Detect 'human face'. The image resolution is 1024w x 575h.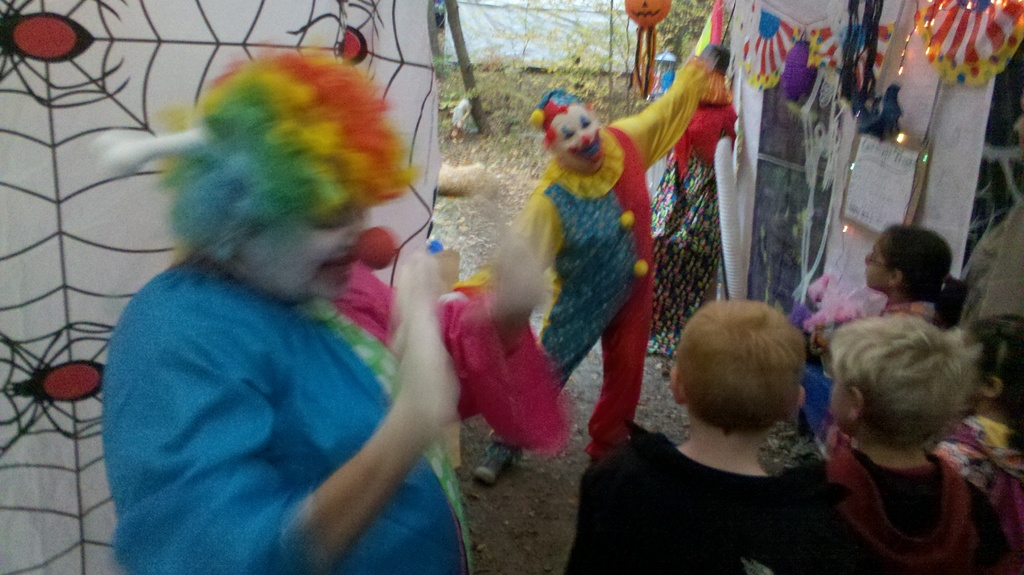
x1=867 y1=241 x2=892 y2=291.
